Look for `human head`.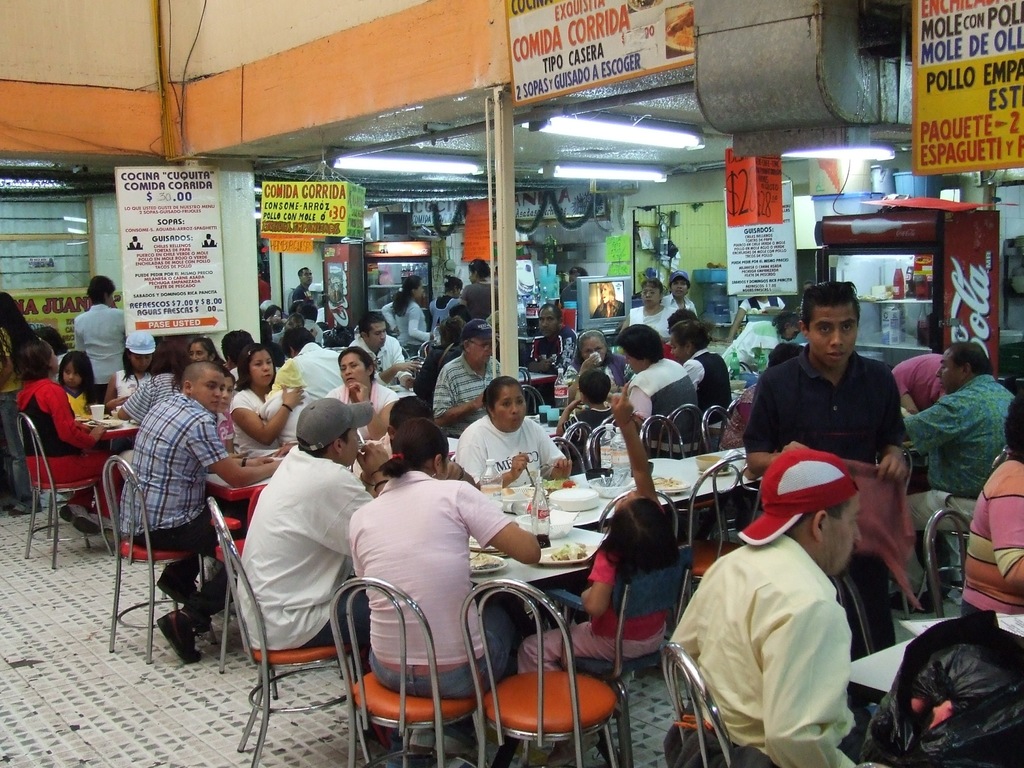
Found: Rect(479, 377, 526, 432).
